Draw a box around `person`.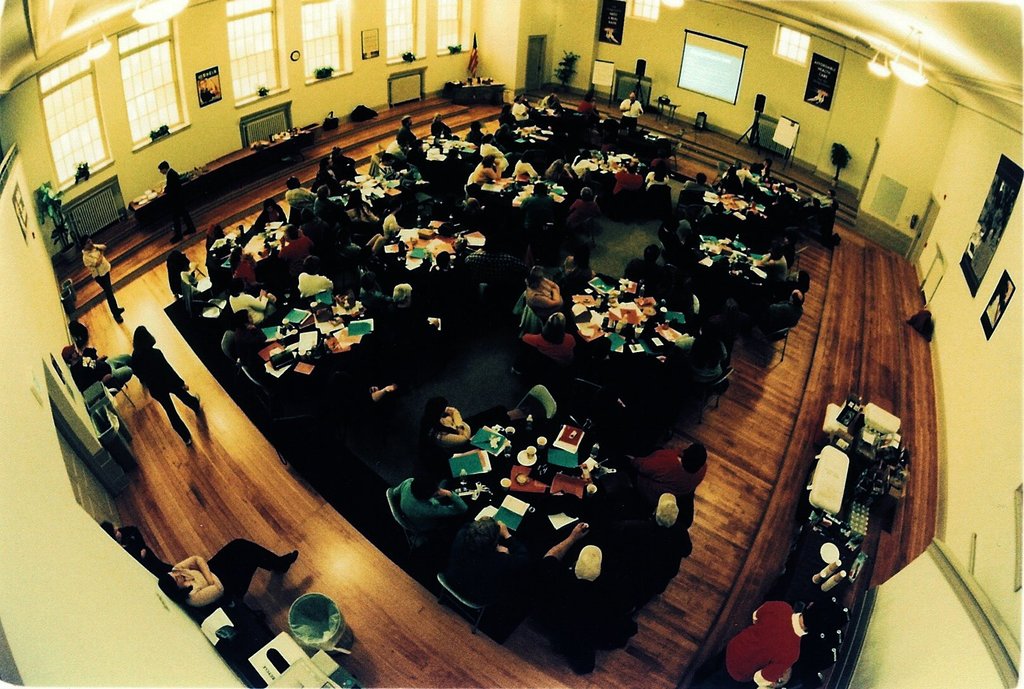
l=81, t=234, r=127, b=325.
